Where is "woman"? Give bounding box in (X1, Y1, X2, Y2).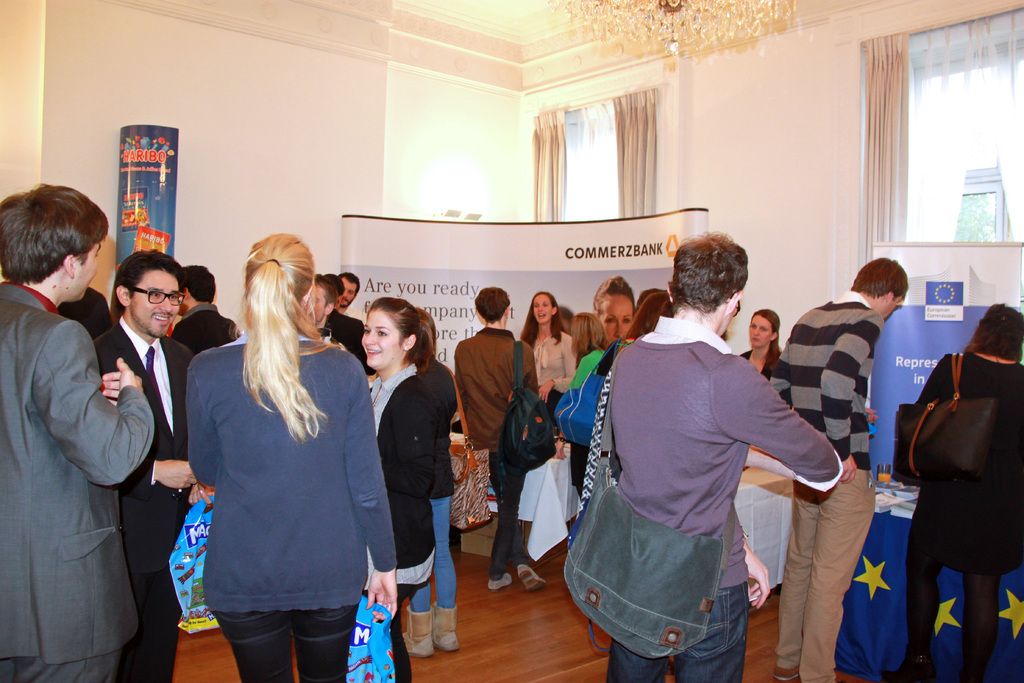
(888, 300, 1023, 682).
